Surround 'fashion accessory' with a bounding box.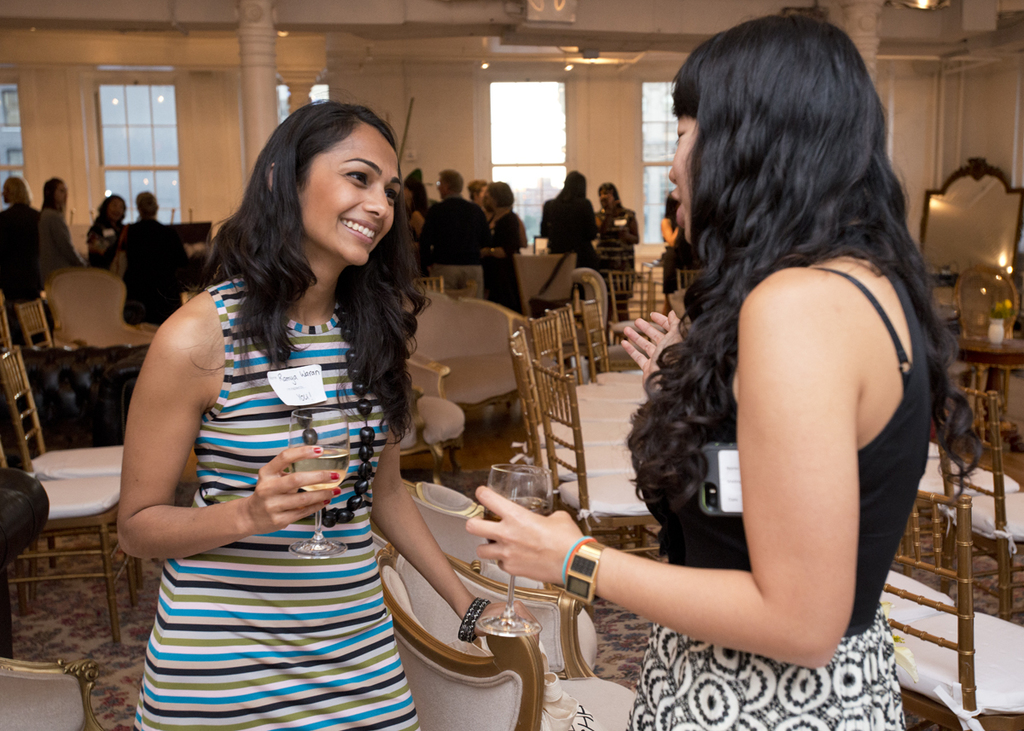
bbox=(457, 595, 494, 645).
